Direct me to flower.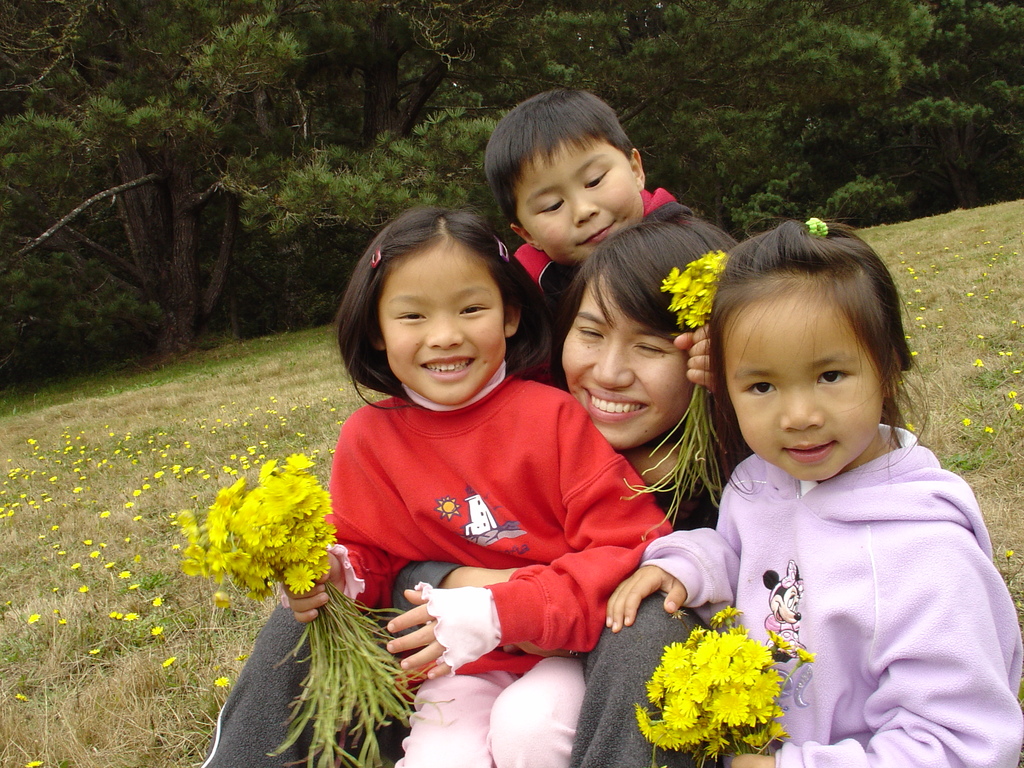
Direction: 185/467/190/470.
